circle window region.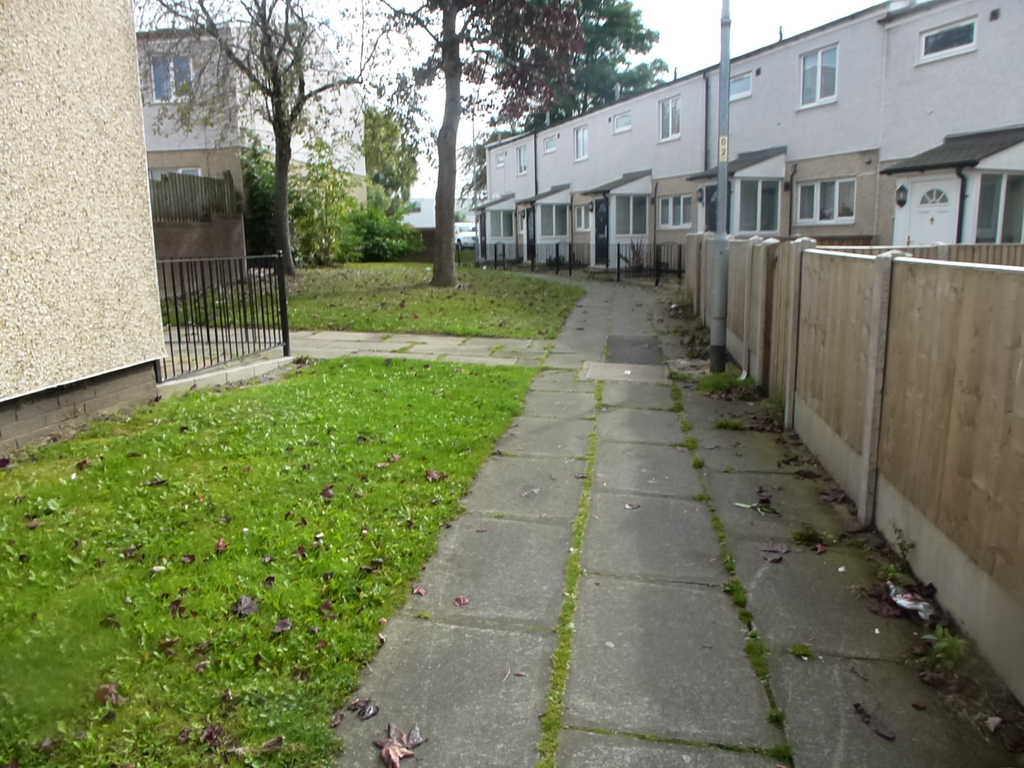
Region: bbox(149, 164, 207, 181).
